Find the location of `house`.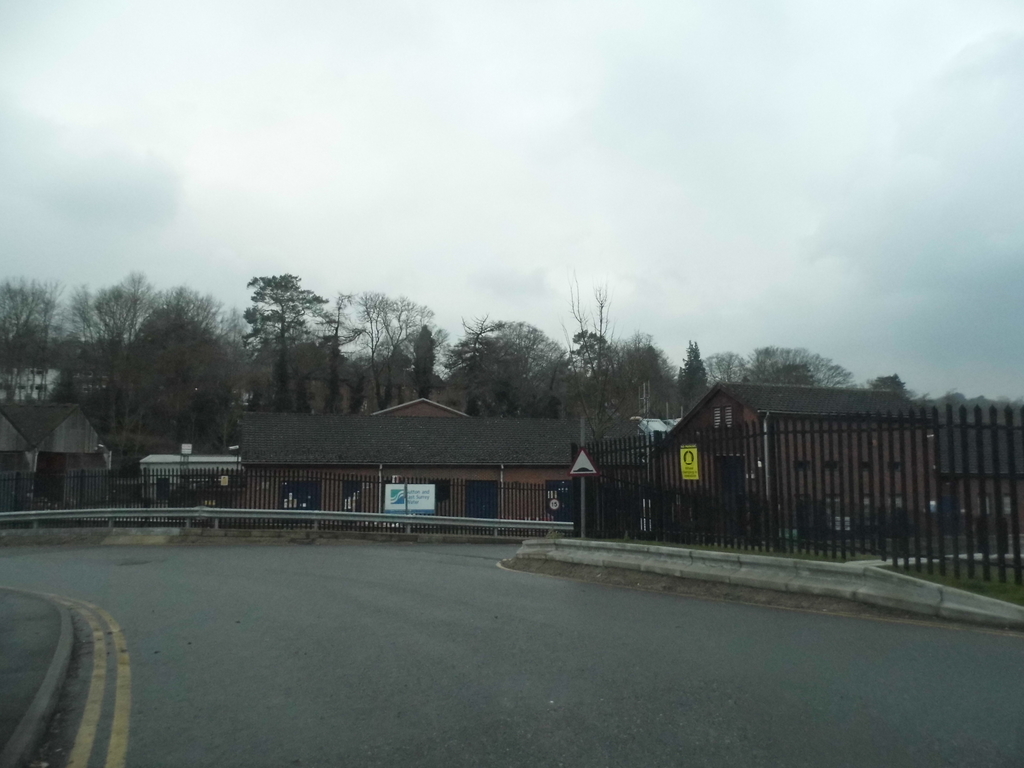
Location: [left=654, top=379, right=932, bottom=539].
